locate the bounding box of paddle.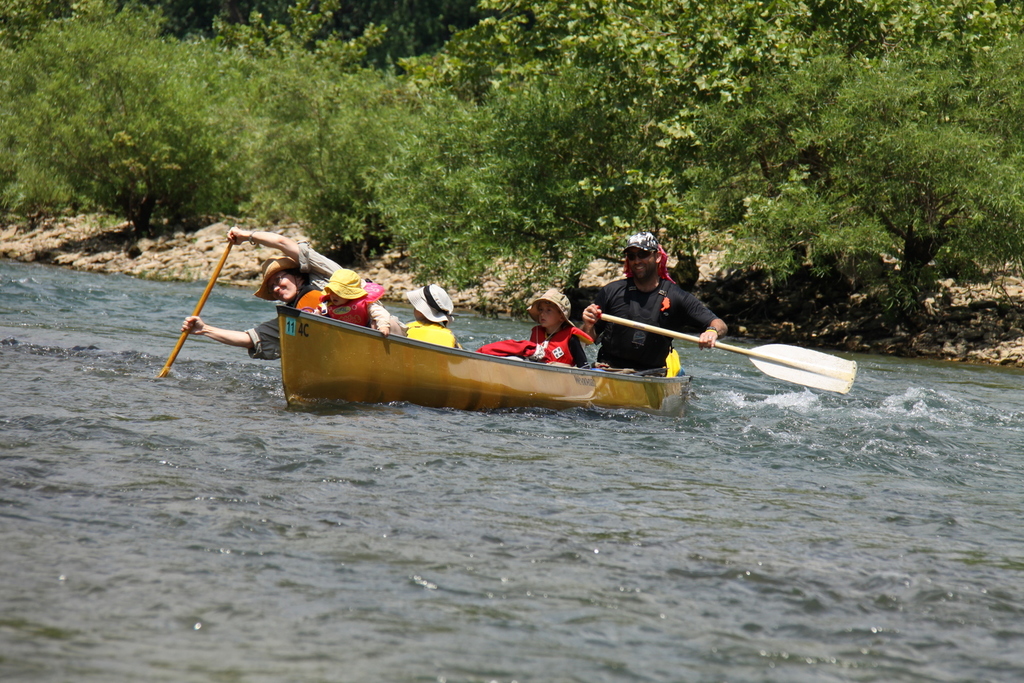
Bounding box: [left=598, top=305, right=858, bottom=402].
